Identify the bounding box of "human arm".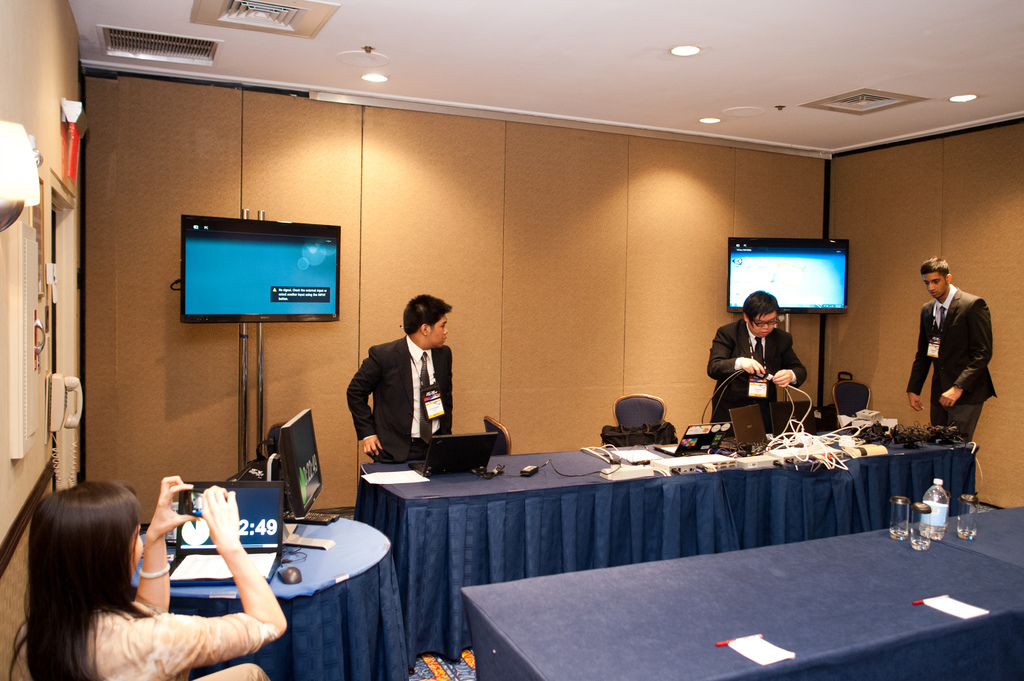
rect(131, 473, 202, 612).
